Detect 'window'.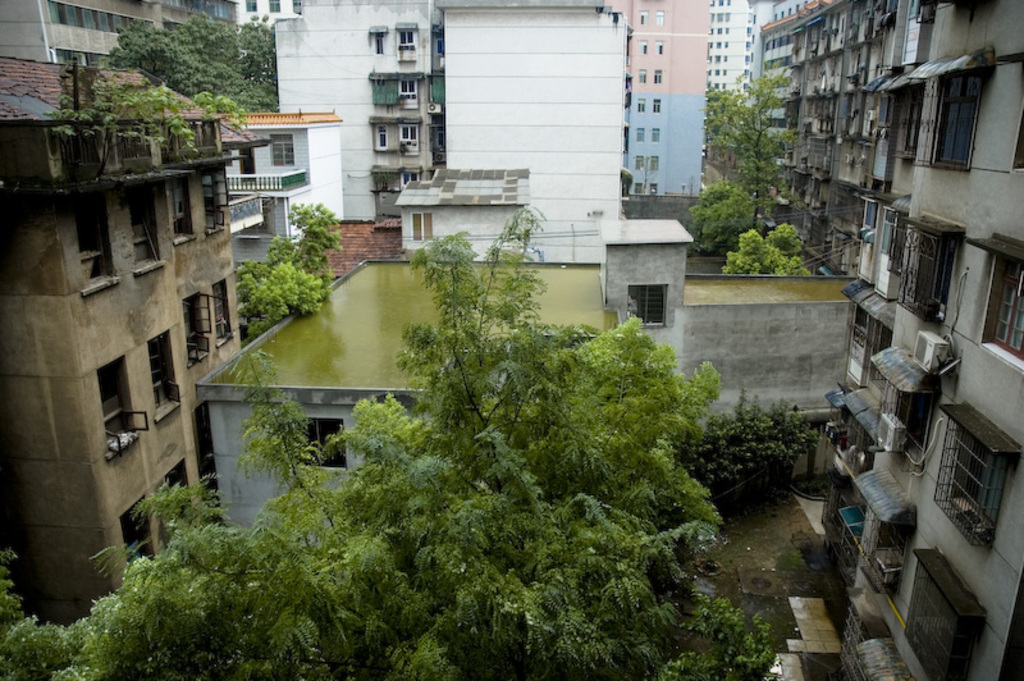
Detected at Rect(630, 283, 667, 332).
